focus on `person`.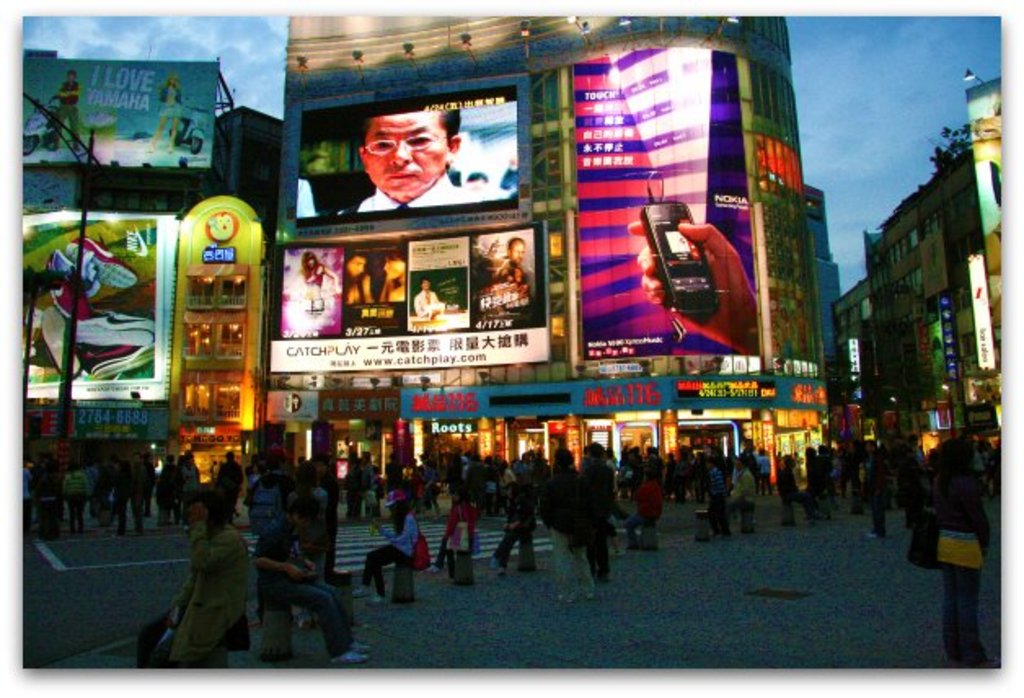
Focused at [x1=706, y1=458, x2=732, y2=540].
